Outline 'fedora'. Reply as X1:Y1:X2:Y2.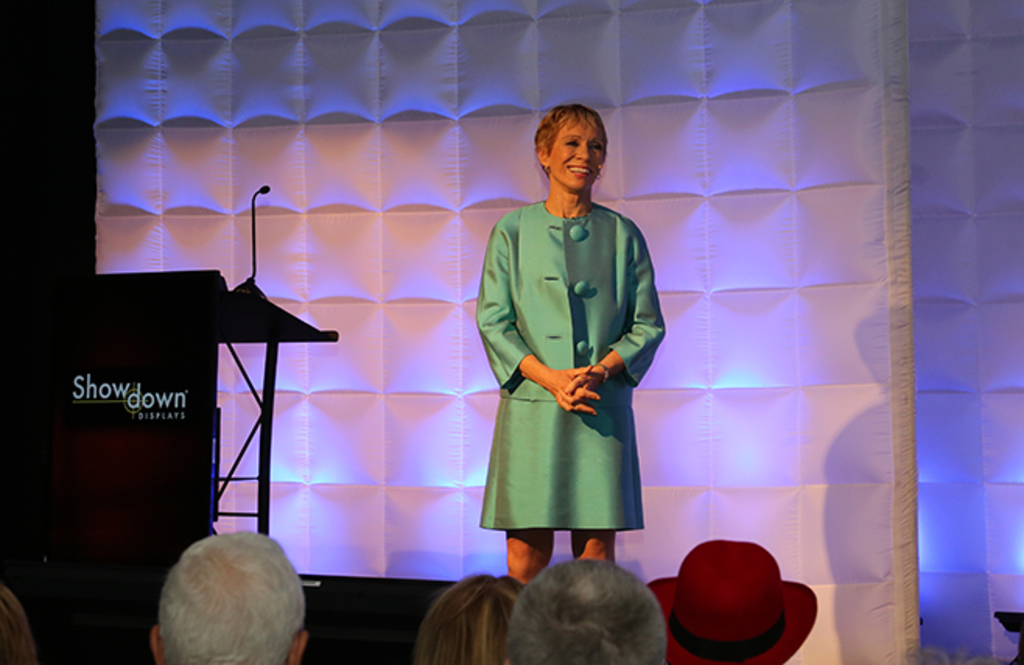
646:534:815:663.
